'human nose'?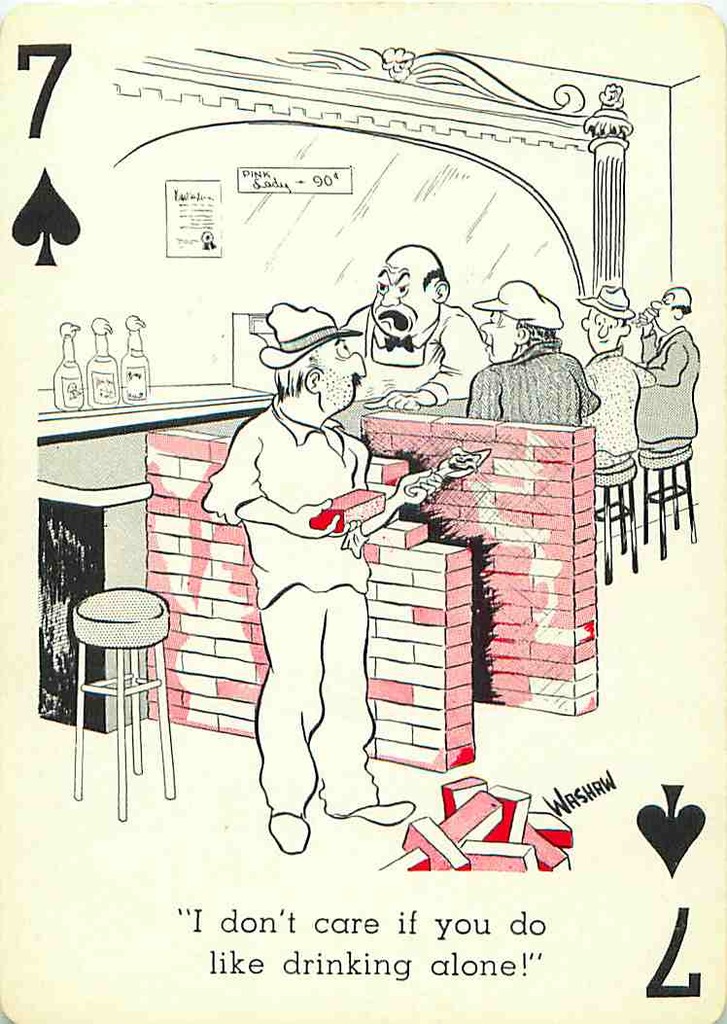
<box>355,350,367,373</box>
